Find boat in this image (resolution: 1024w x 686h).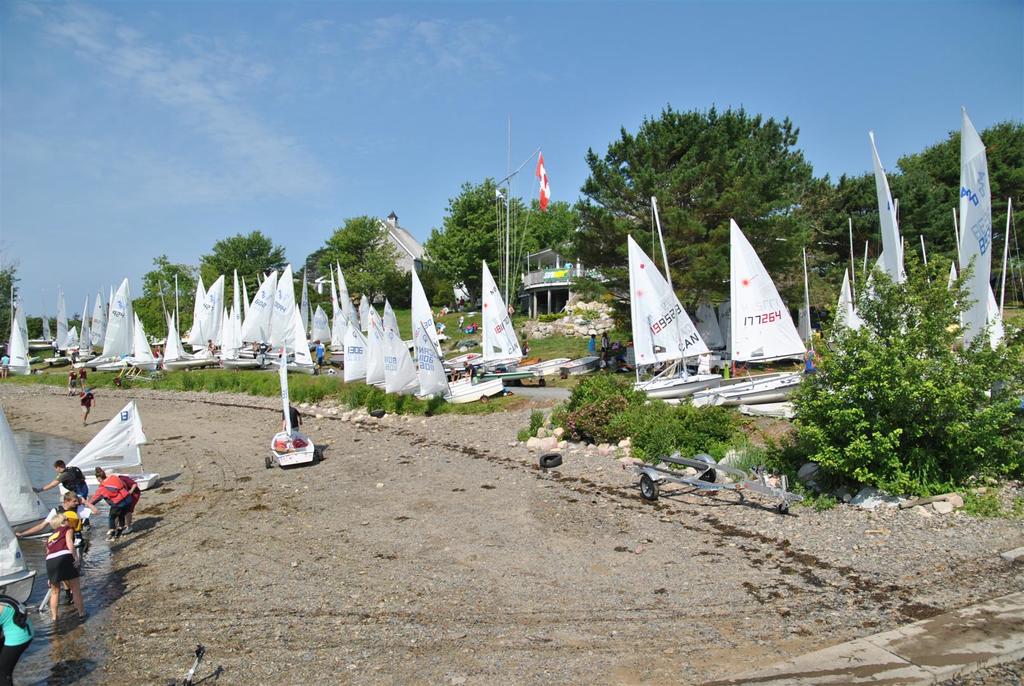
l=0, t=323, r=31, b=377.
